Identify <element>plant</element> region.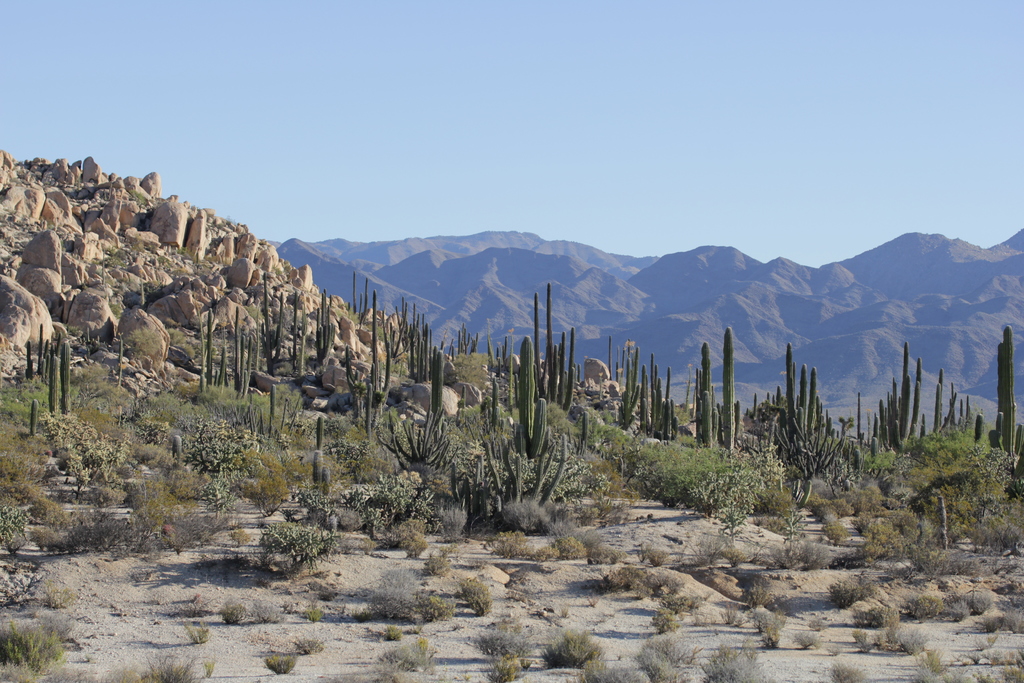
Region: bbox=[810, 614, 832, 629].
